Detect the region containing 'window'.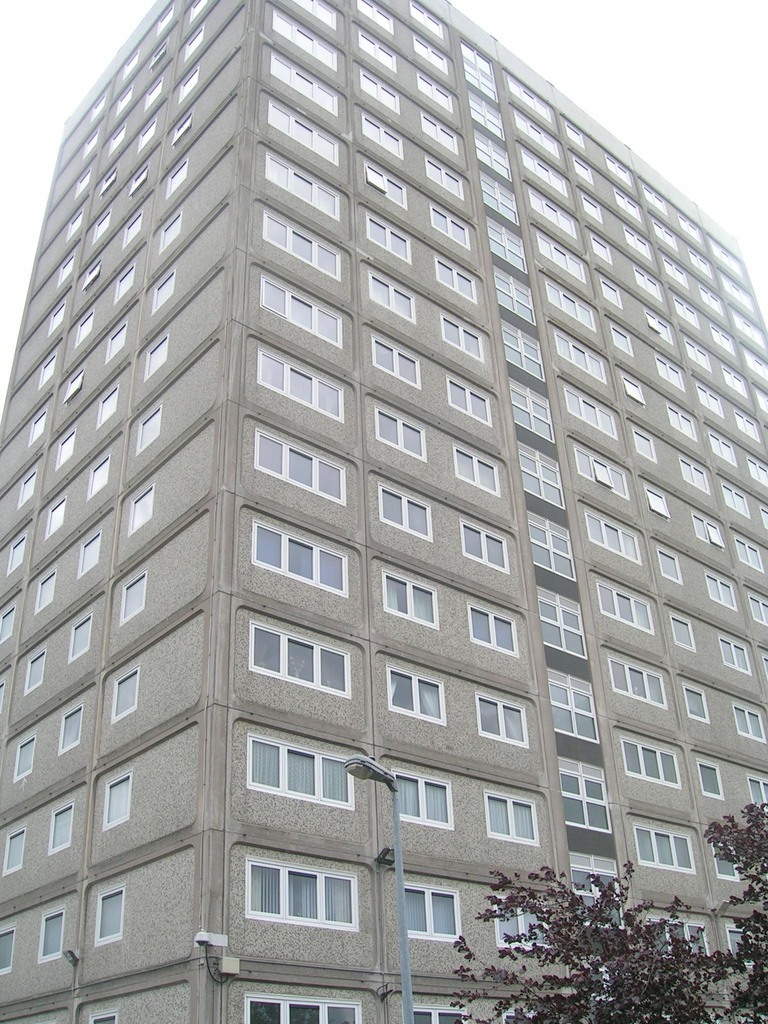
select_region(72, 130, 97, 147).
